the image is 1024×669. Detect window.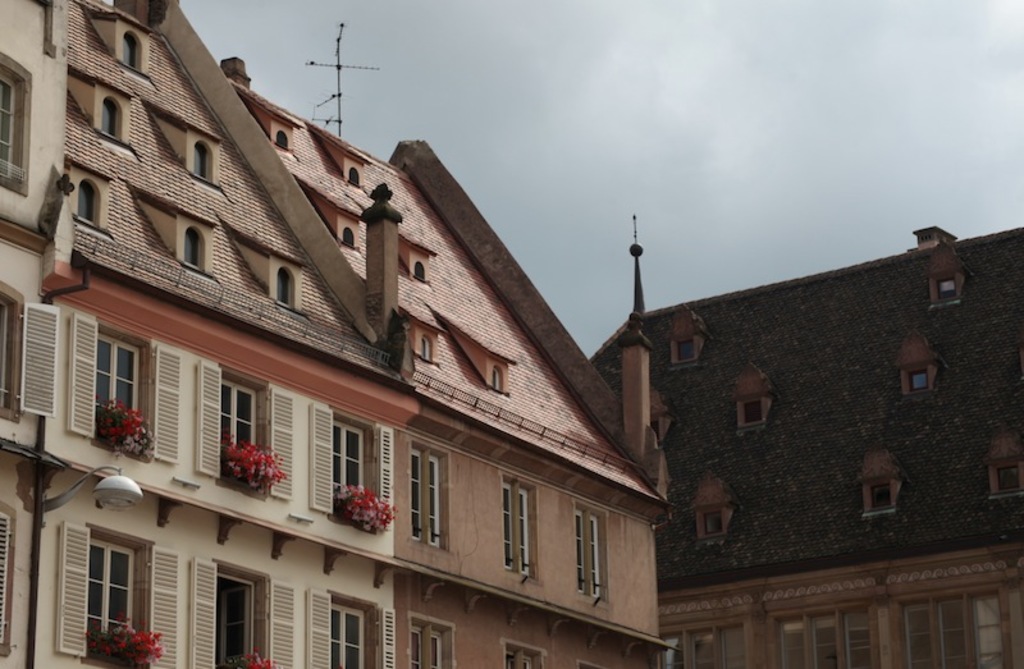
Detection: 411:631:442:668.
